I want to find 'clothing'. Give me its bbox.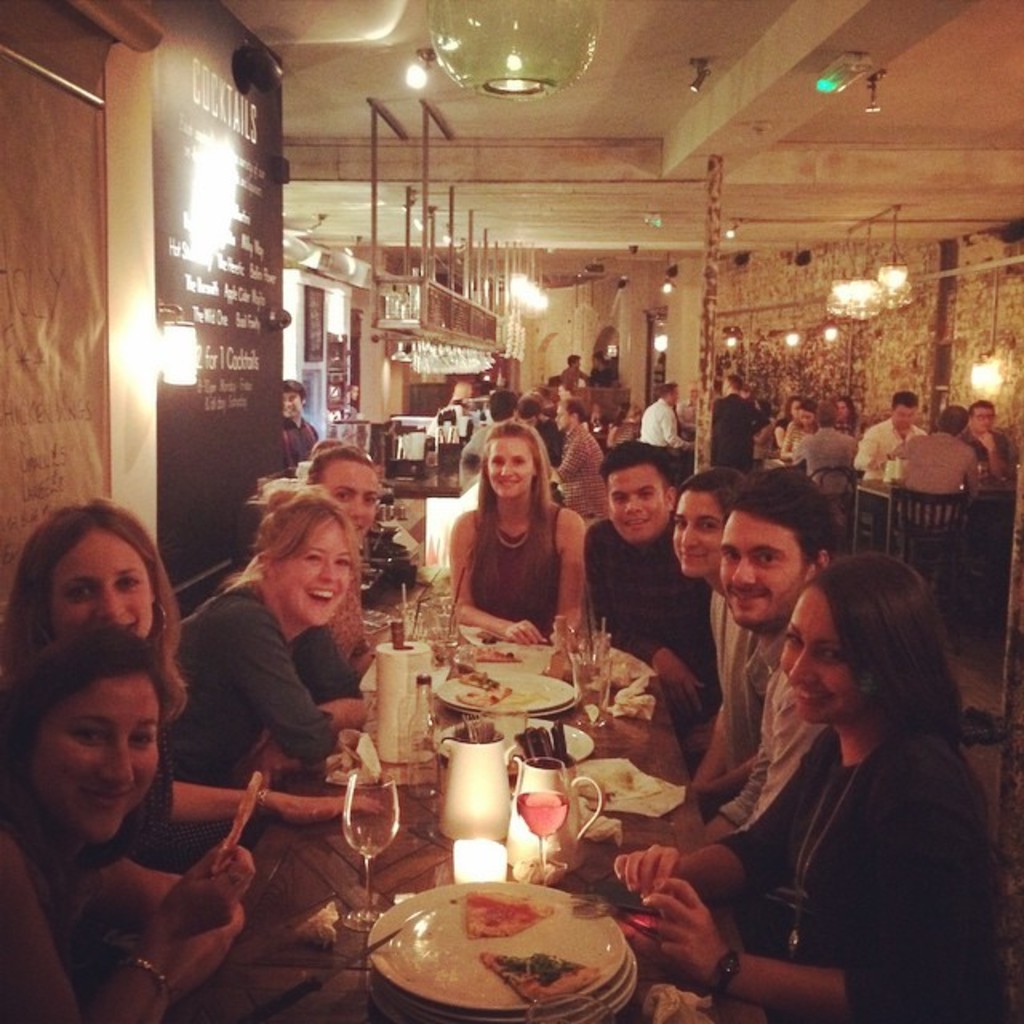
152,554,382,803.
